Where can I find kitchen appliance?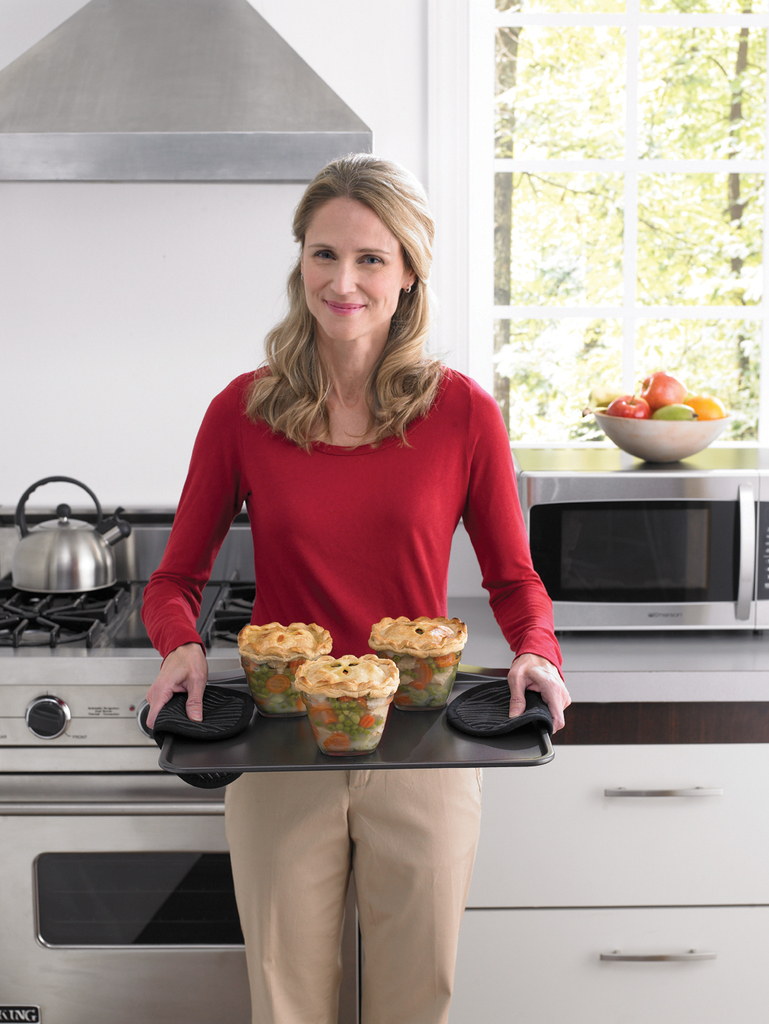
You can find it at 511/449/768/632.
